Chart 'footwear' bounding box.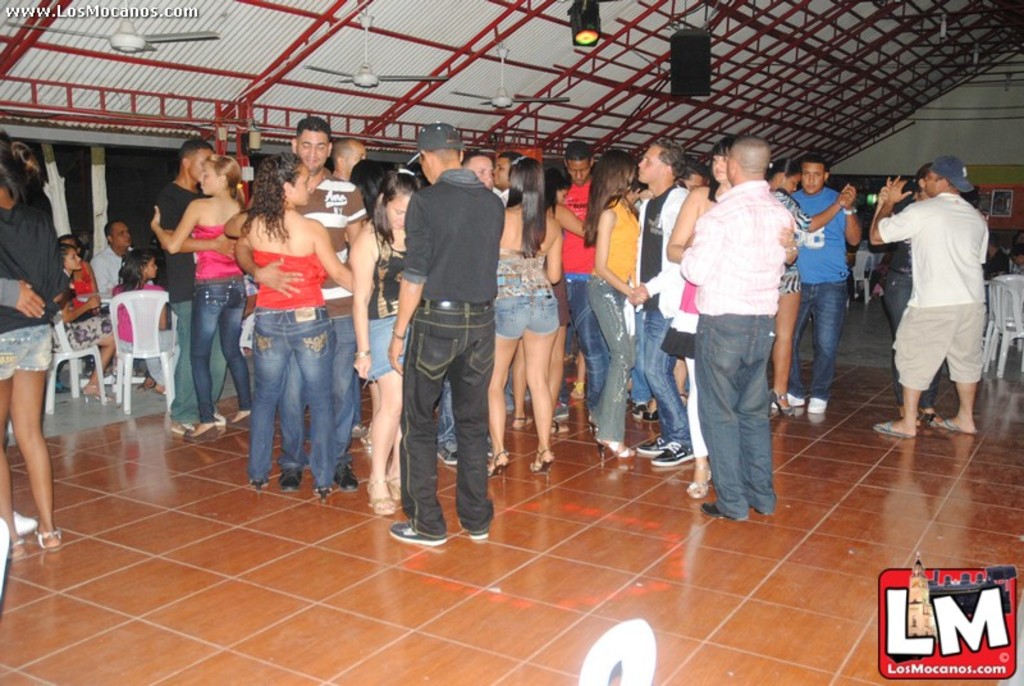
Charted: (685, 458, 713, 498).
